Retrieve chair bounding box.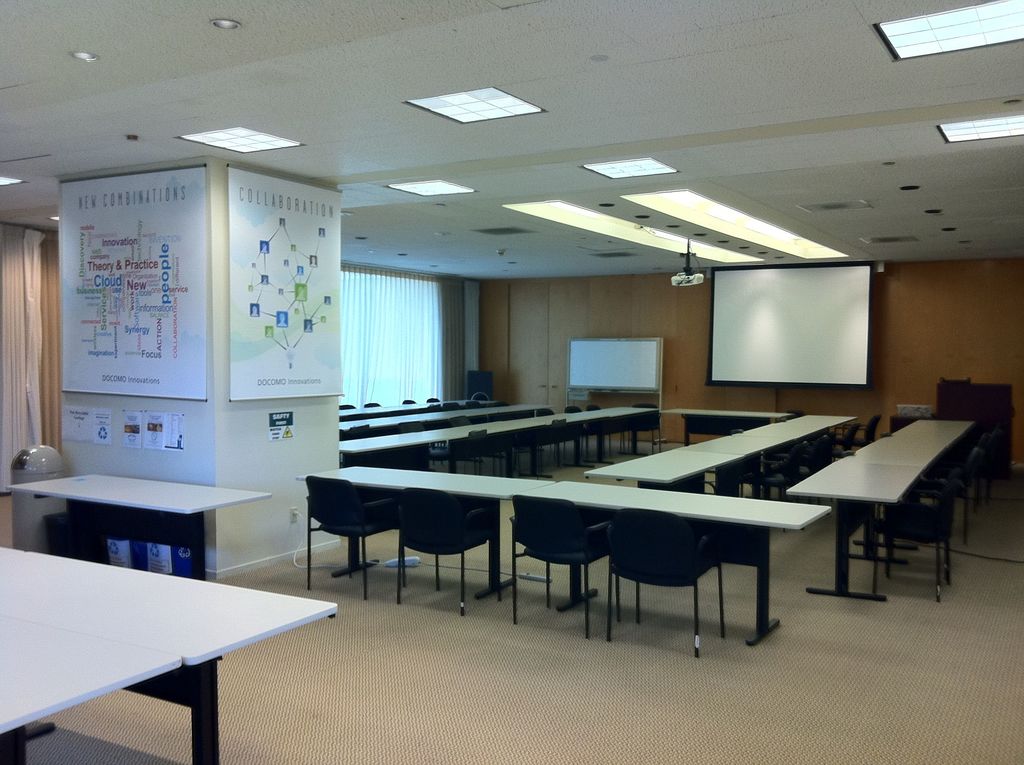
Bounding box: (449,415,473,426).
